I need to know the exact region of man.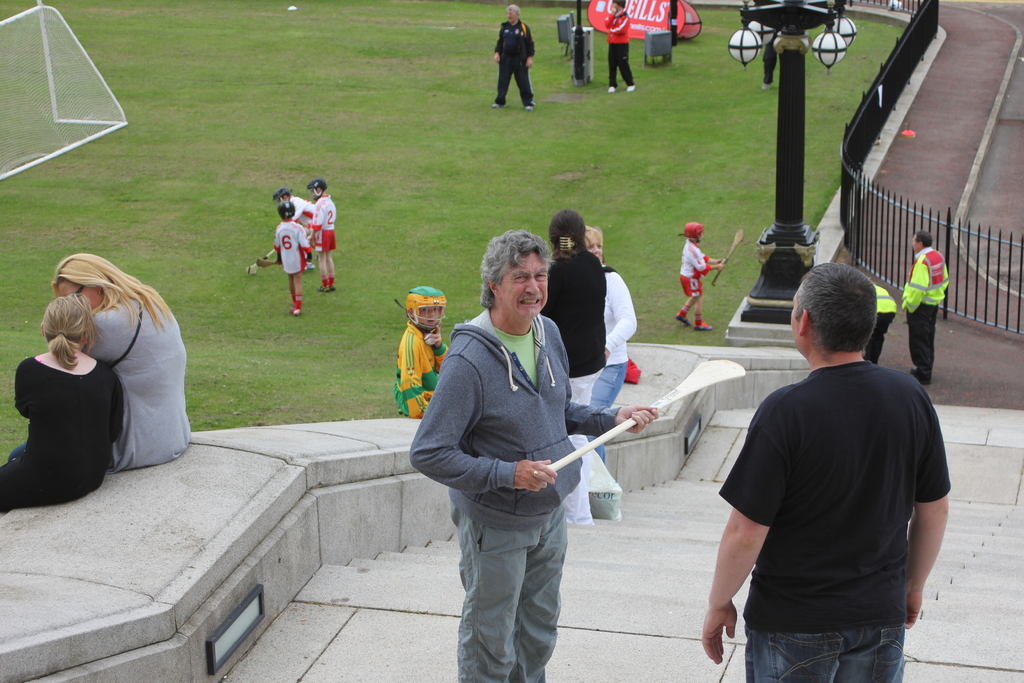
Region: region(409, 229, 660, 682).
